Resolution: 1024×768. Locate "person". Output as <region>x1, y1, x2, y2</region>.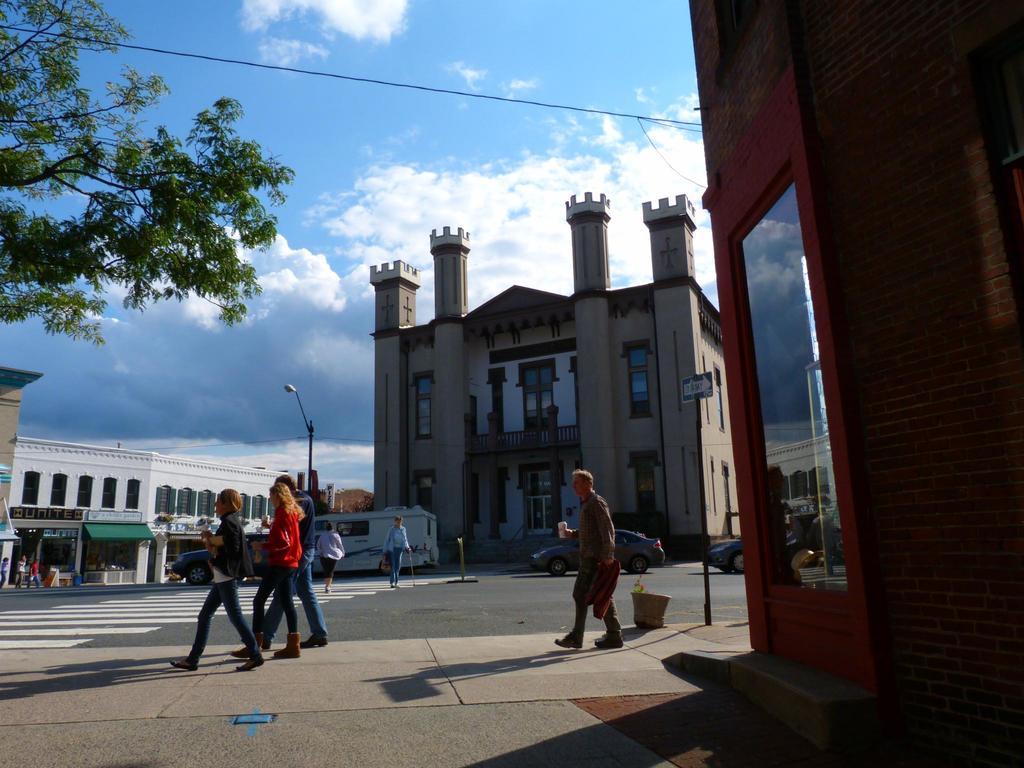
<region>236, 474, 305, 666</region>.
